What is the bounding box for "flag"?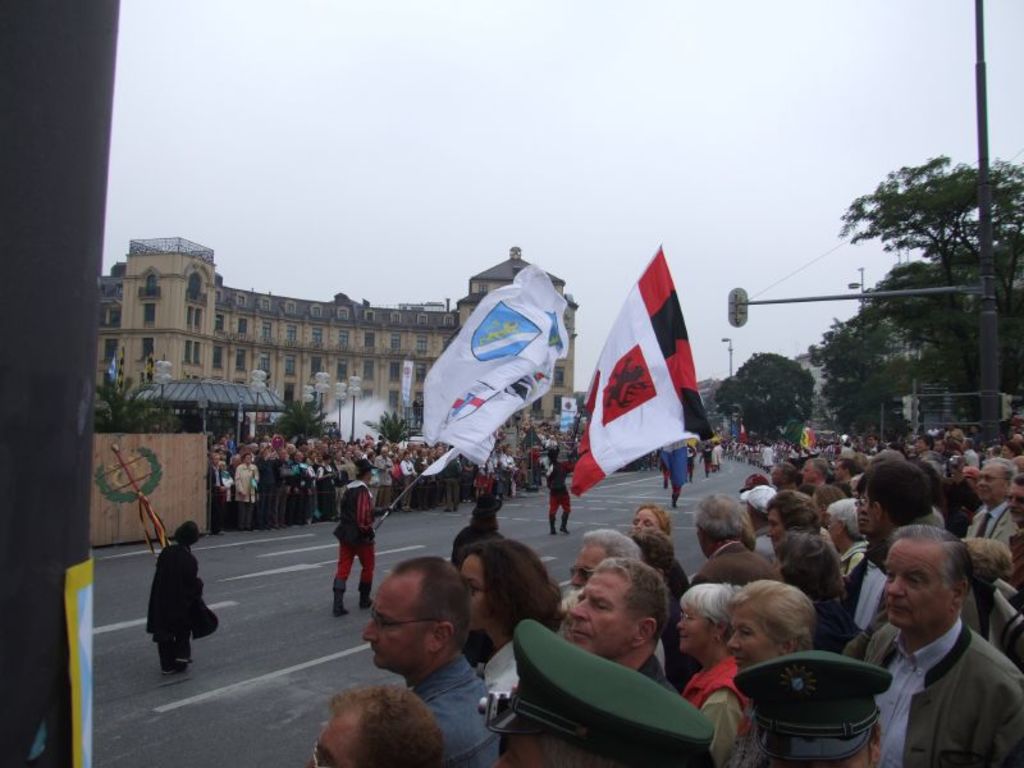
422 444 467 477.
